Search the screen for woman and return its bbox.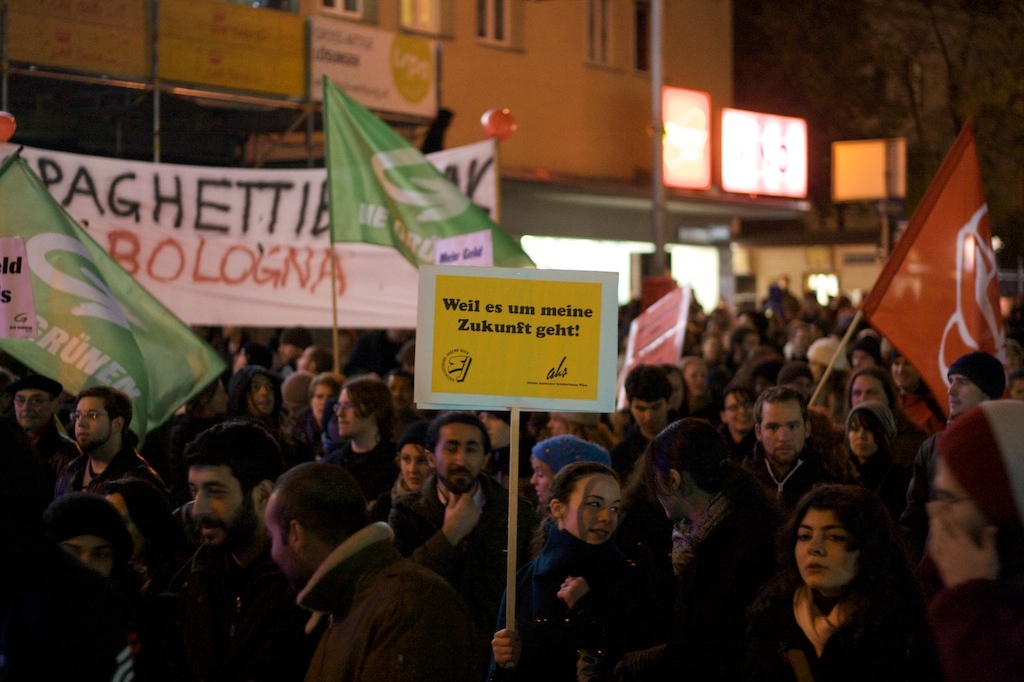
Found: select_region(364, 430, 434, 521).
